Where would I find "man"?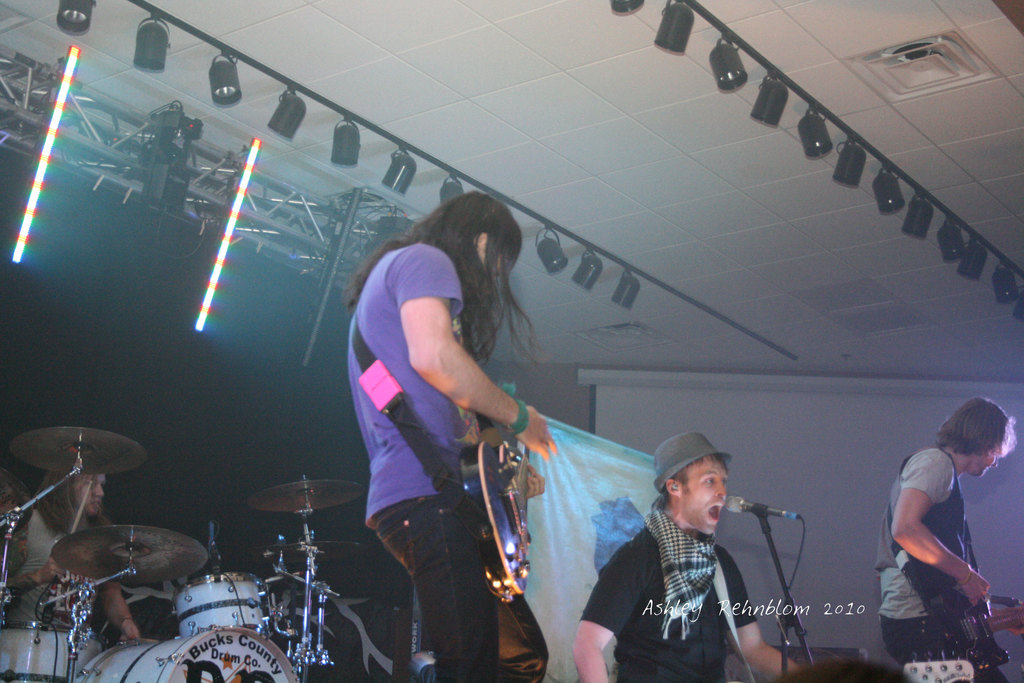
At 576 429 810 682.
